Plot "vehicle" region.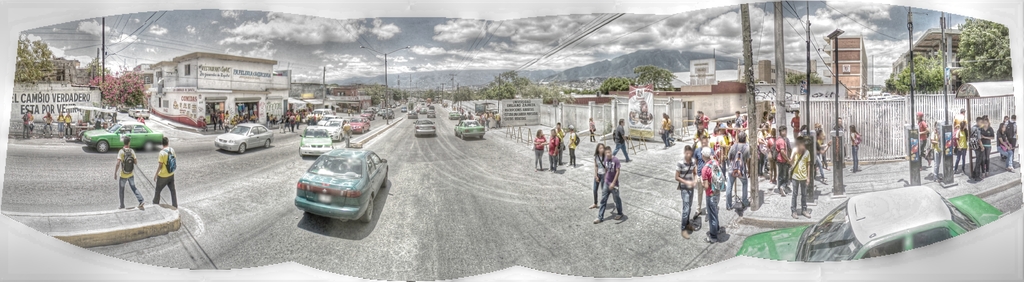
Plotted at <box>740,183,1007,263</box>.
